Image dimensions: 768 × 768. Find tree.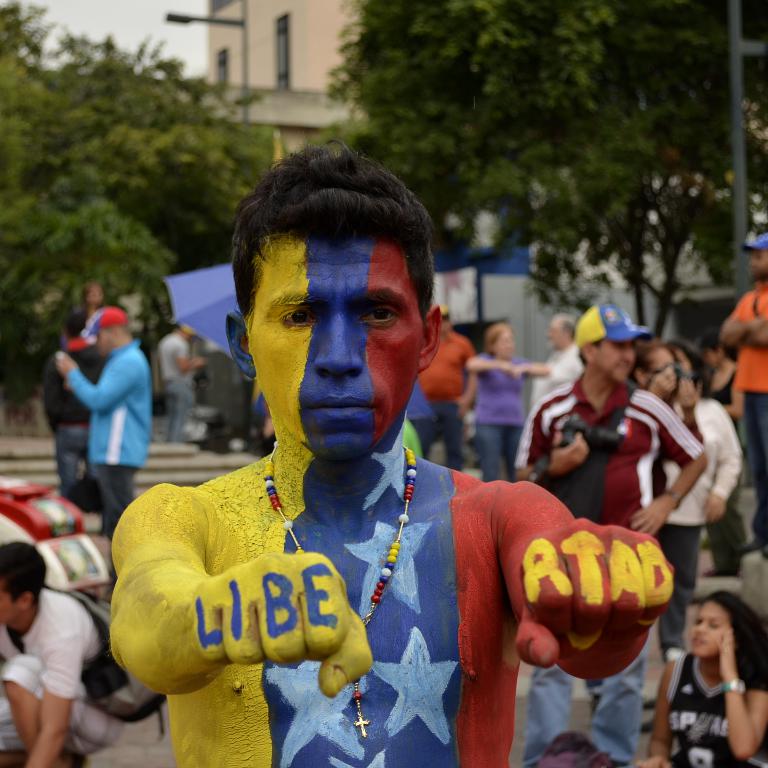
locate(501, 4, 767, 340).
